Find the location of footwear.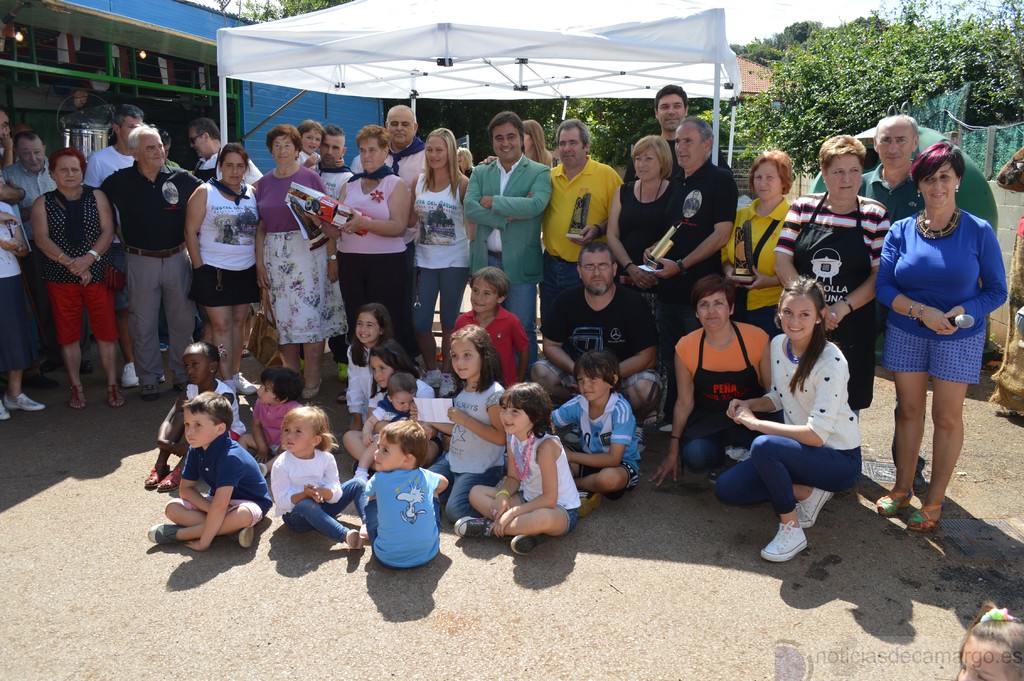
Location: box(227, 522, 256, 547).
